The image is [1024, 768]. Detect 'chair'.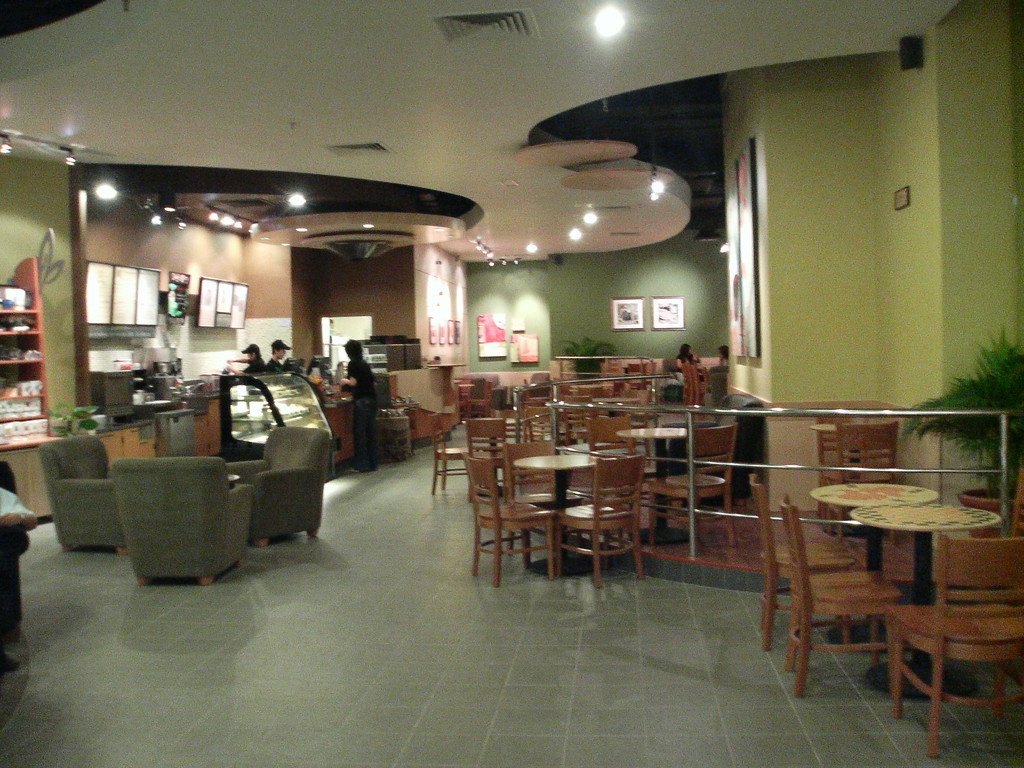
Detection: l=0, t=461, r=30, b=641.
